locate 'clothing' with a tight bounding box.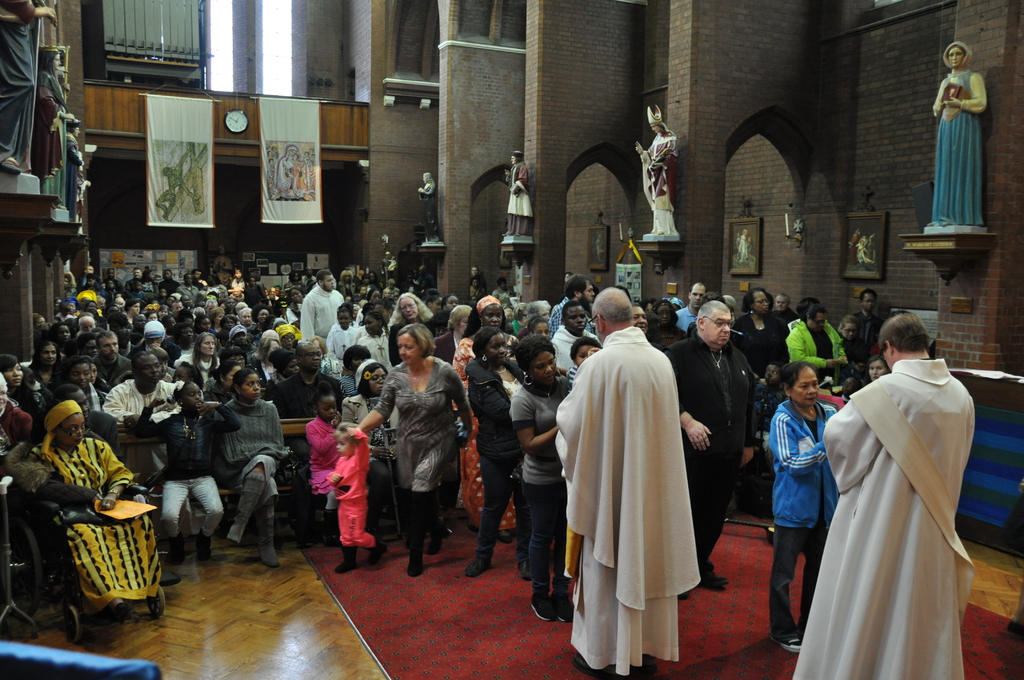
(x1=298, y1=356, x2=342, y2=423).
